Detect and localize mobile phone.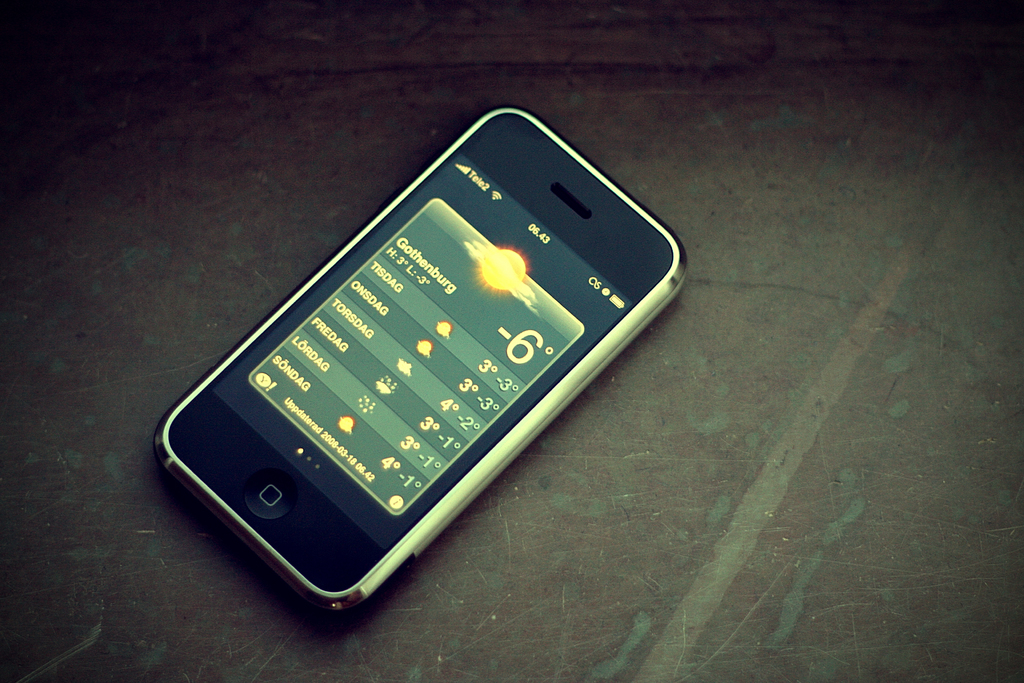
Localized at [left=142, top=108, right=694, bottom=625].
